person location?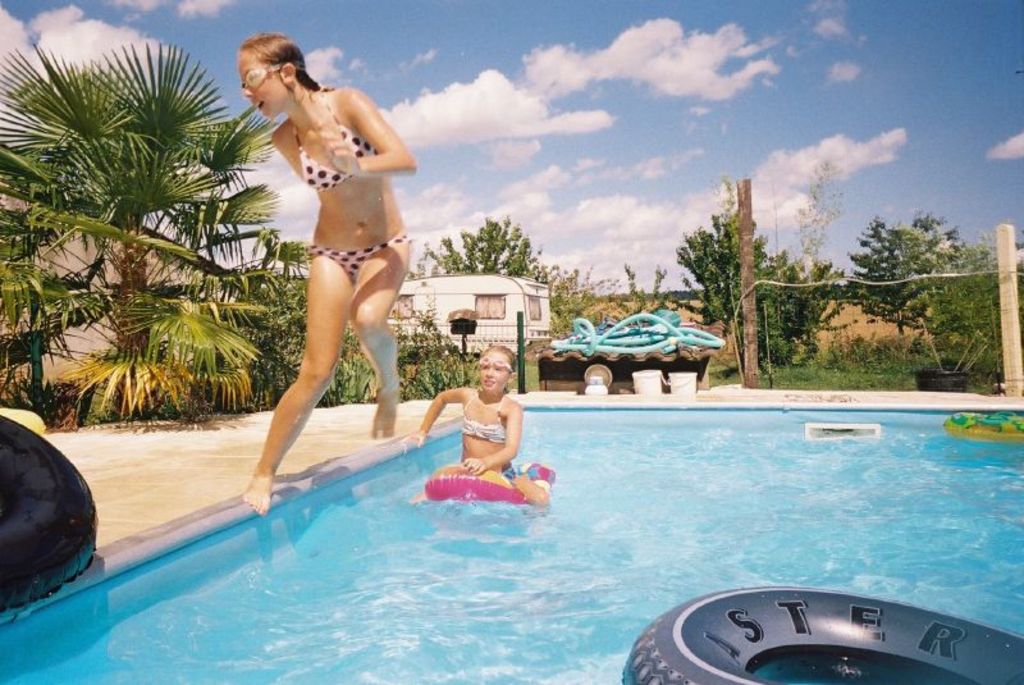
BBox(402, 343, 547, 504)
